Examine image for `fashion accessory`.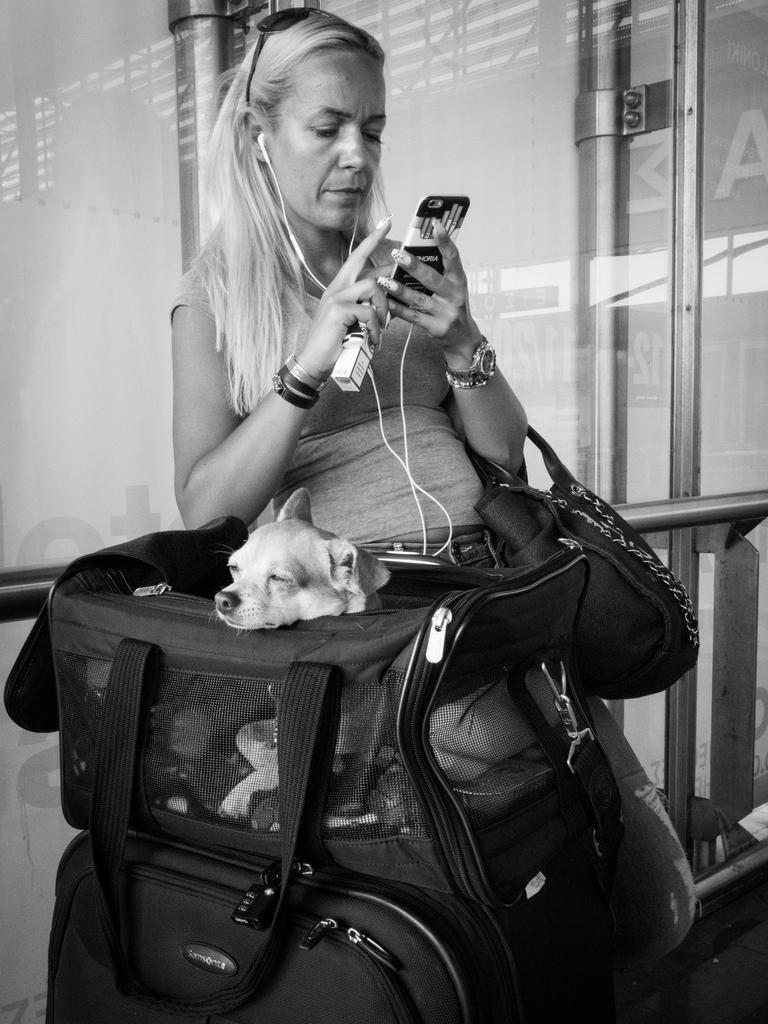
Examination result: rect(439, 344, 496, 393).
